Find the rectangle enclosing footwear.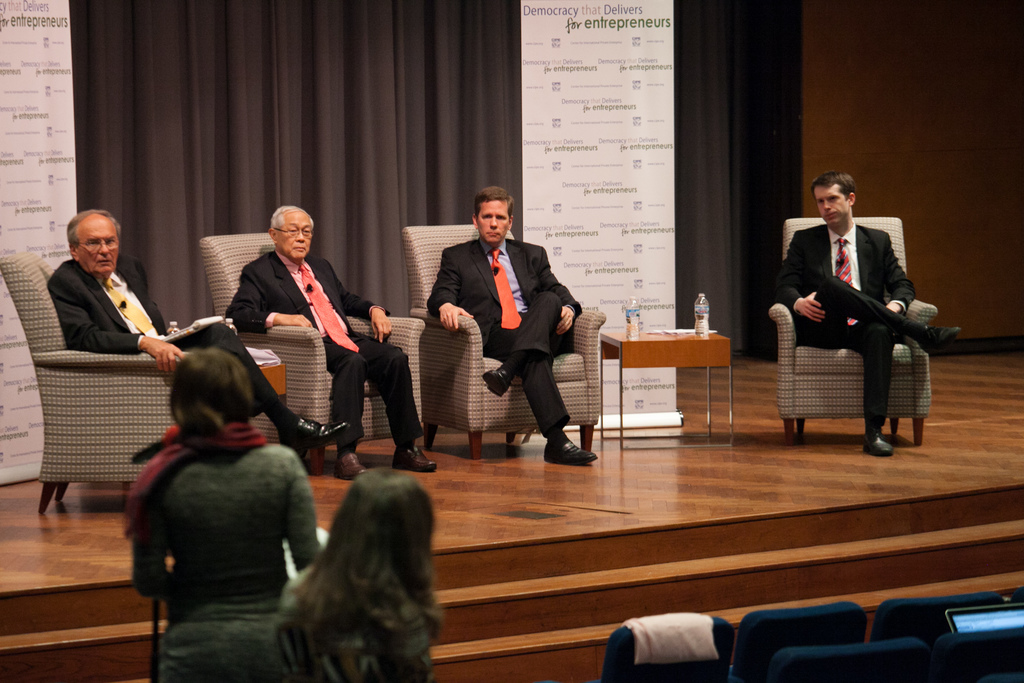
(863,431,895,457).
